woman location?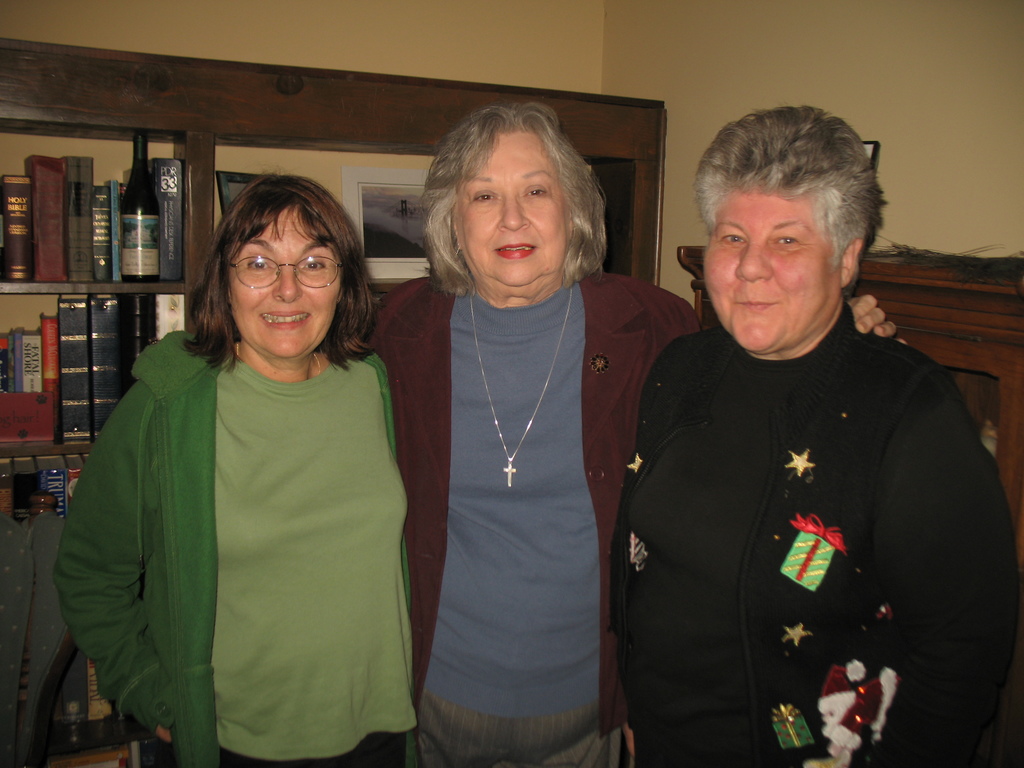
box(341, 95, 897, 767)
